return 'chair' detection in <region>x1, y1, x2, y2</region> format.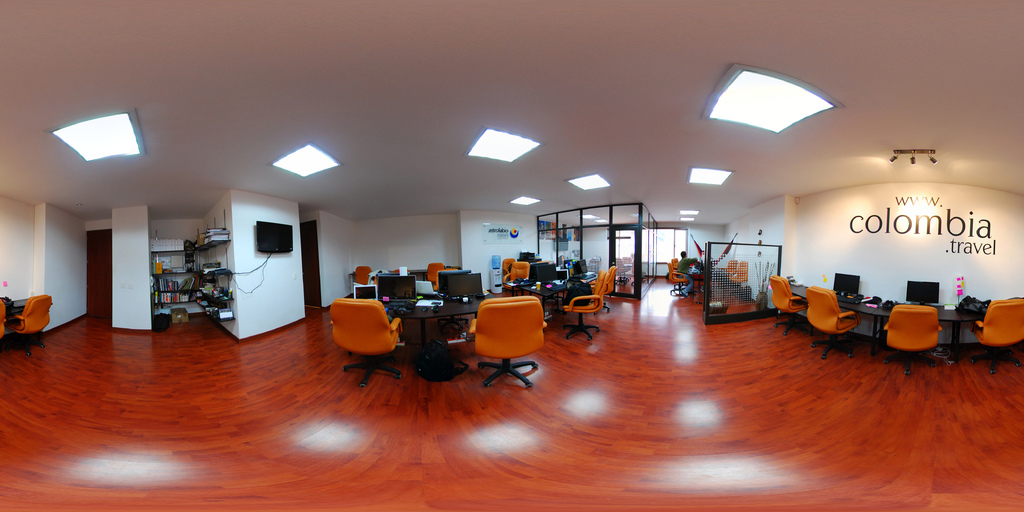
<region>968, 298, 1023, 375</region>.
